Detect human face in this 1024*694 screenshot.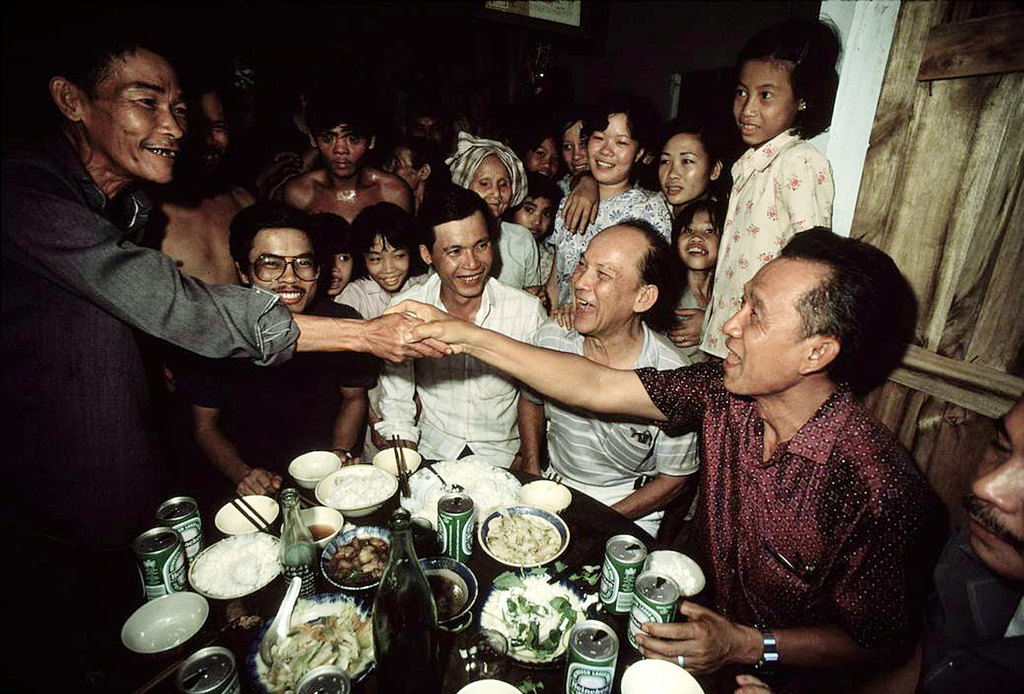
Detection: 85:50:186:187.
